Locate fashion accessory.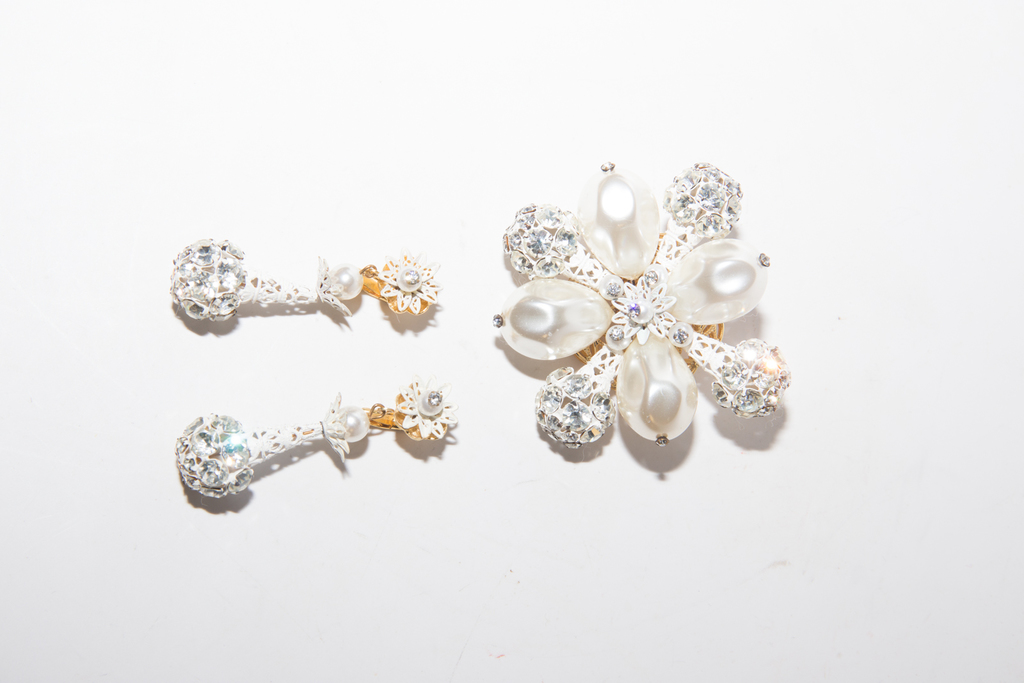
Bounding box: [x1=158, y1=382, x2=460, y2=504].
